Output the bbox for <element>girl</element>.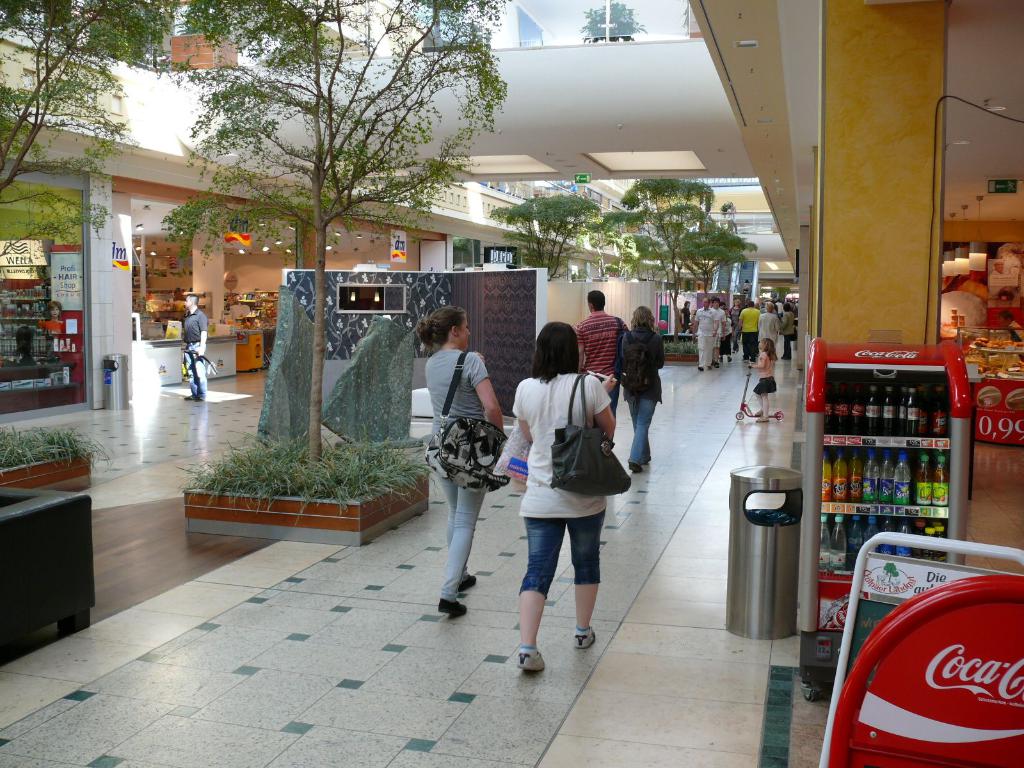
rect(753, 337, 780, 420).
